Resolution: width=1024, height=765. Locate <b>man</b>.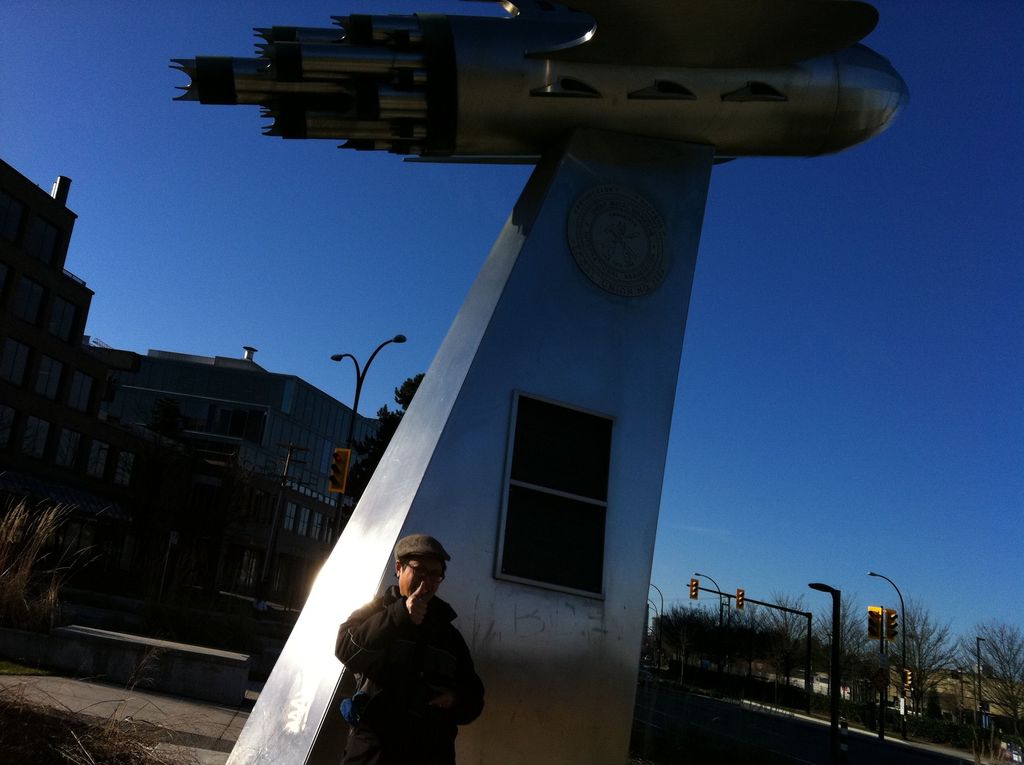
{"x1": 325, "y1": 533, "x2": 481, "y2": 754}.
